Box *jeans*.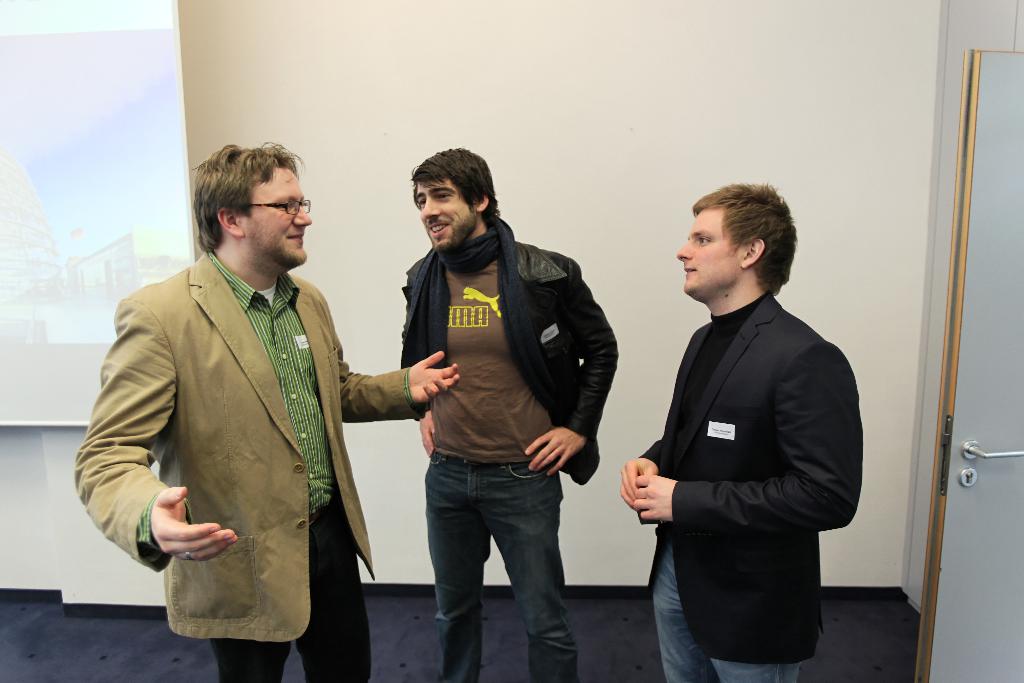
{"left": 650, "top": 542, "right": 799, "bottom": 682}.
